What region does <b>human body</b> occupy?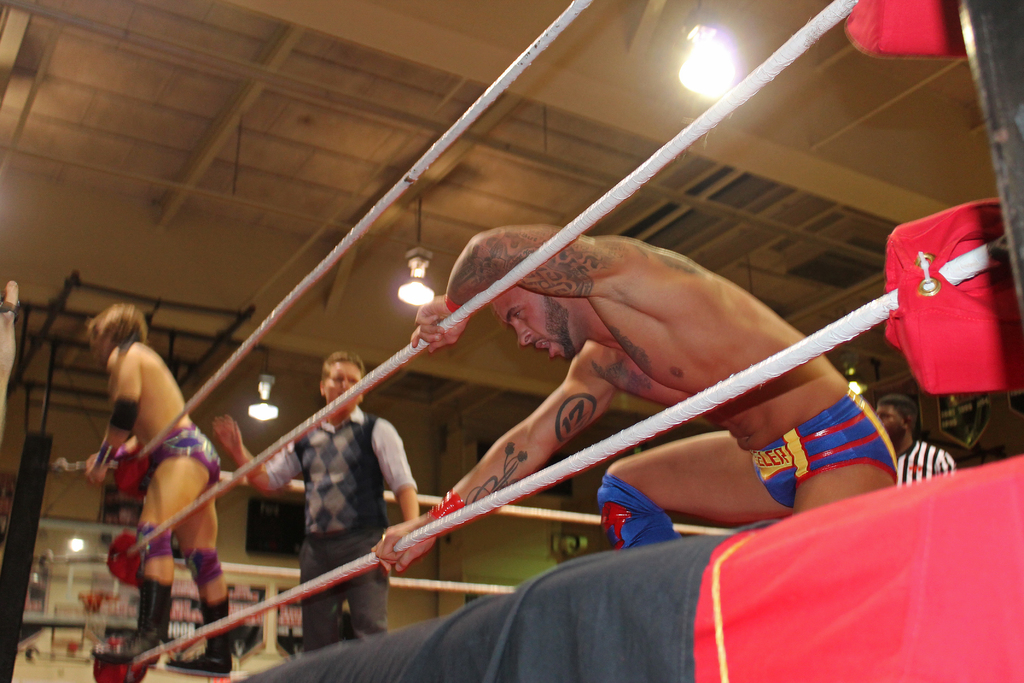
(left=218, top=413, right=420, bottom=651).
